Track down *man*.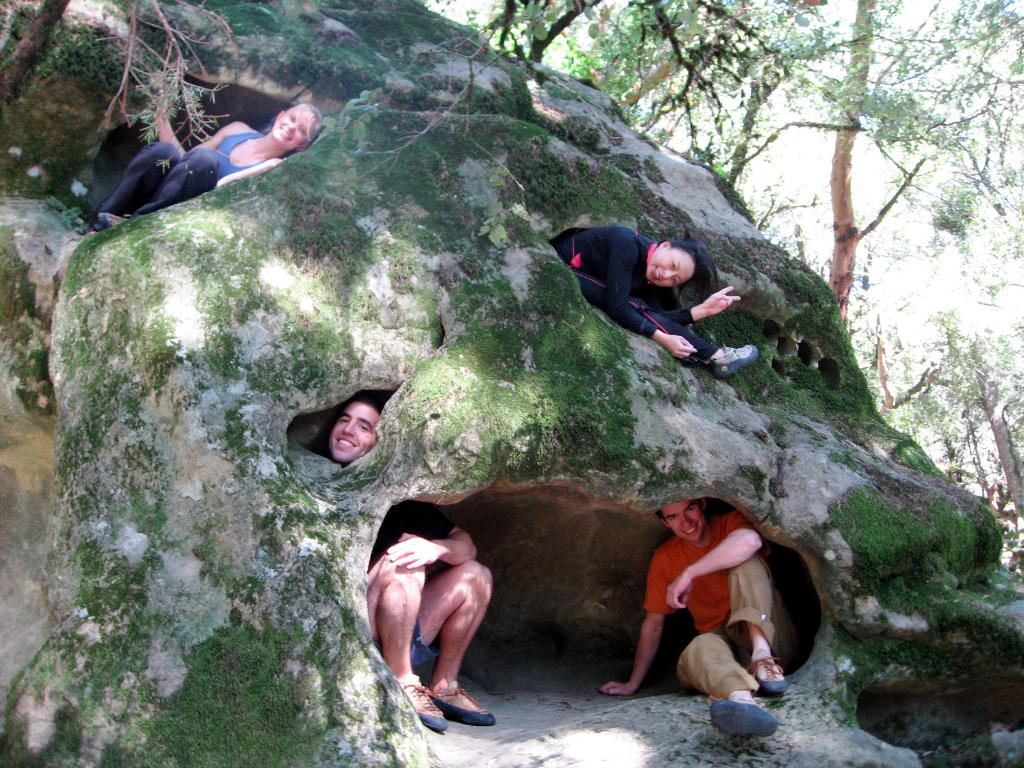
Tracked to crop(322, 390, 516, 760).
